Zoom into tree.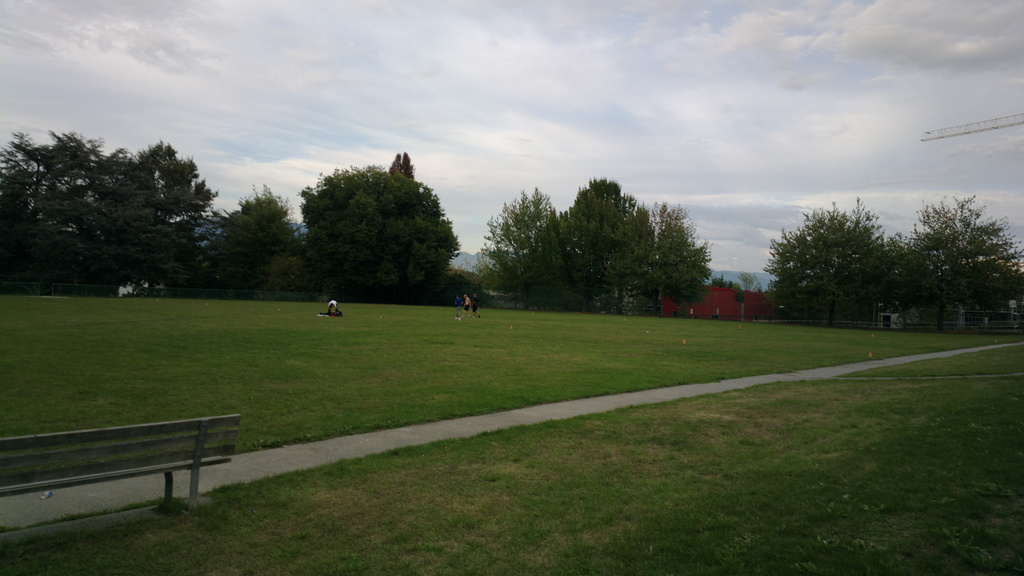
Zoom target: [753,205,909,325].
